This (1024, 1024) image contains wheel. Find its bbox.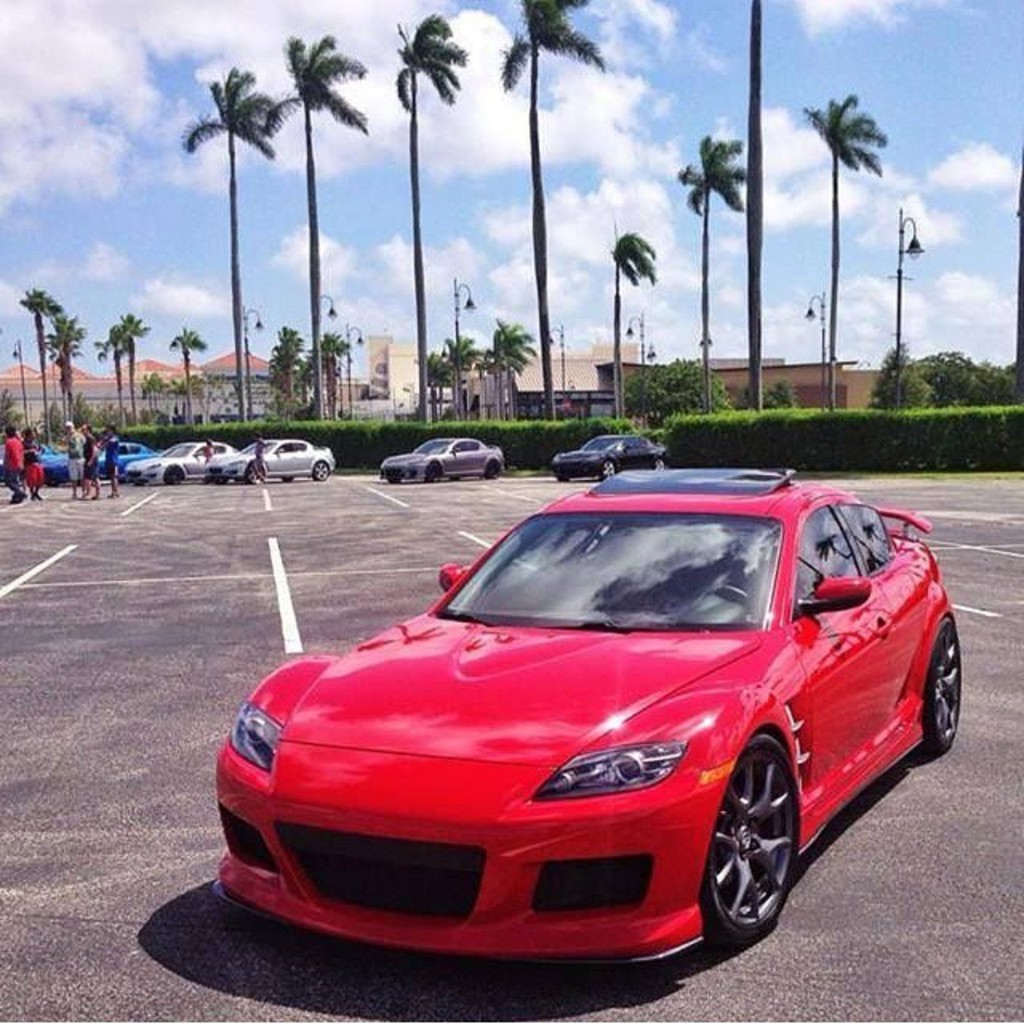
pyautogui.locateOnScreen(427, 462, 438, 482).
